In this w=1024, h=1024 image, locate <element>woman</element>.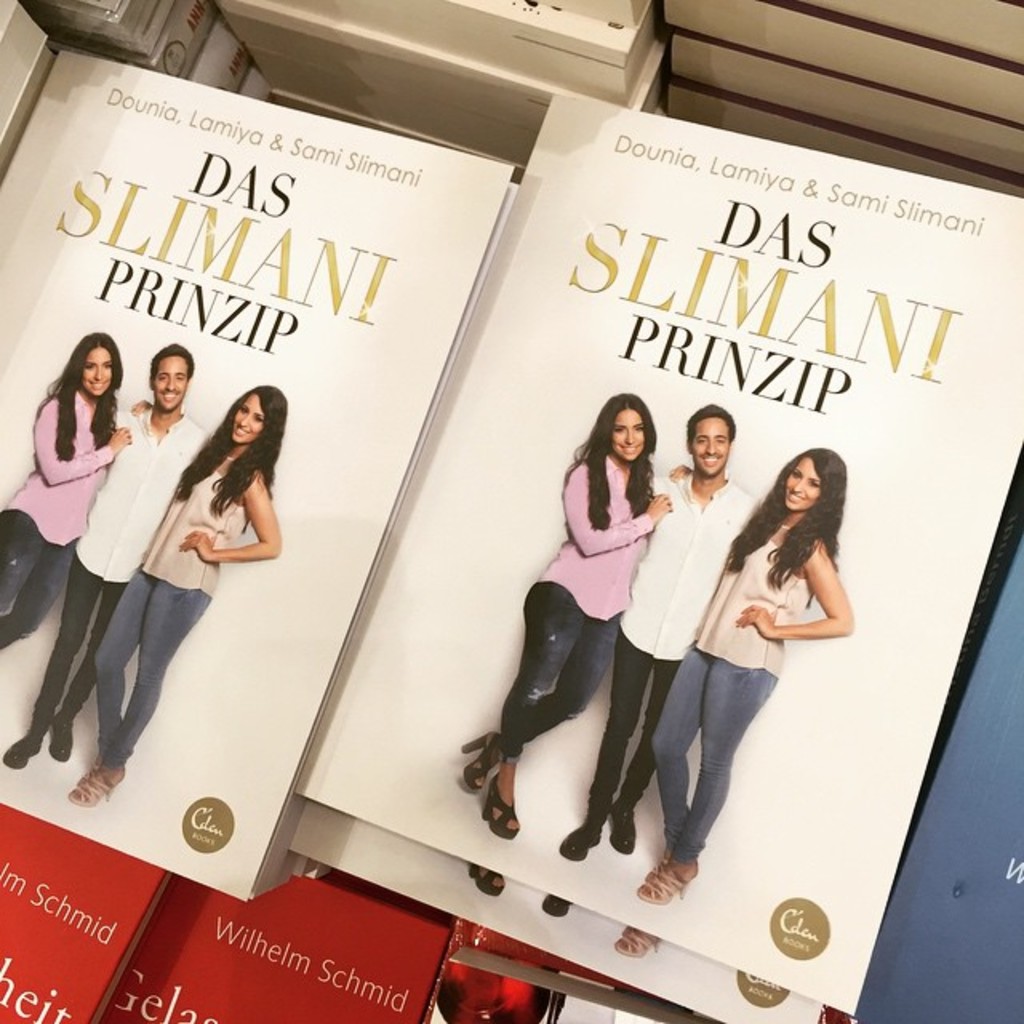
Bounding box: region(611, 419, 851, 901).
